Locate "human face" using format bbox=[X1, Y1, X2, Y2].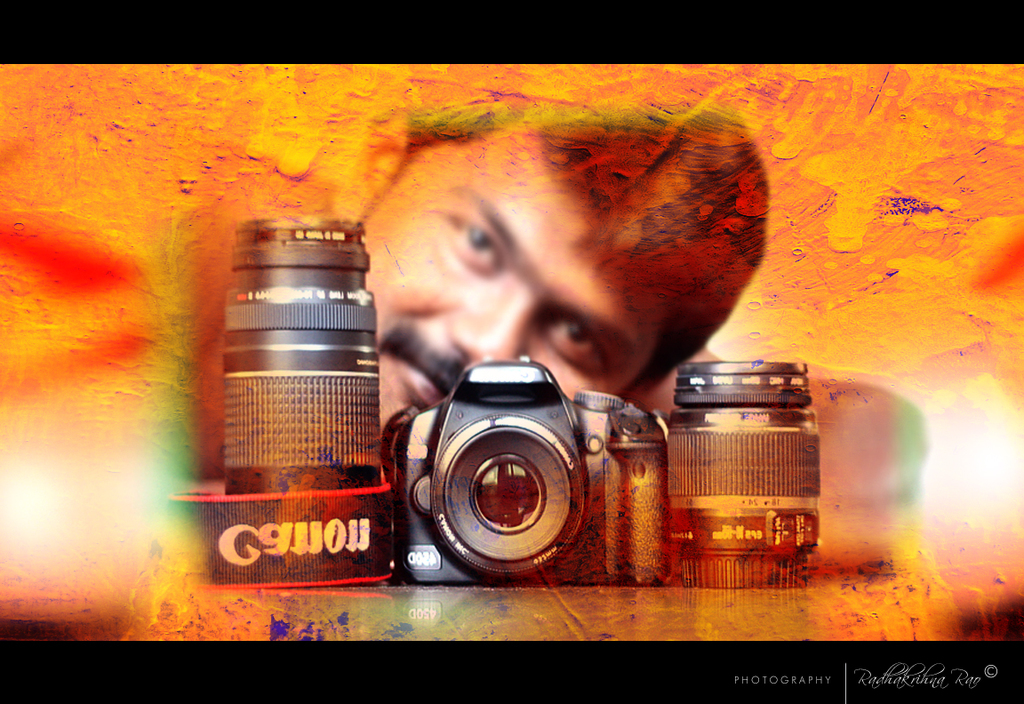
bbox=[361, 124, 653, 430].
